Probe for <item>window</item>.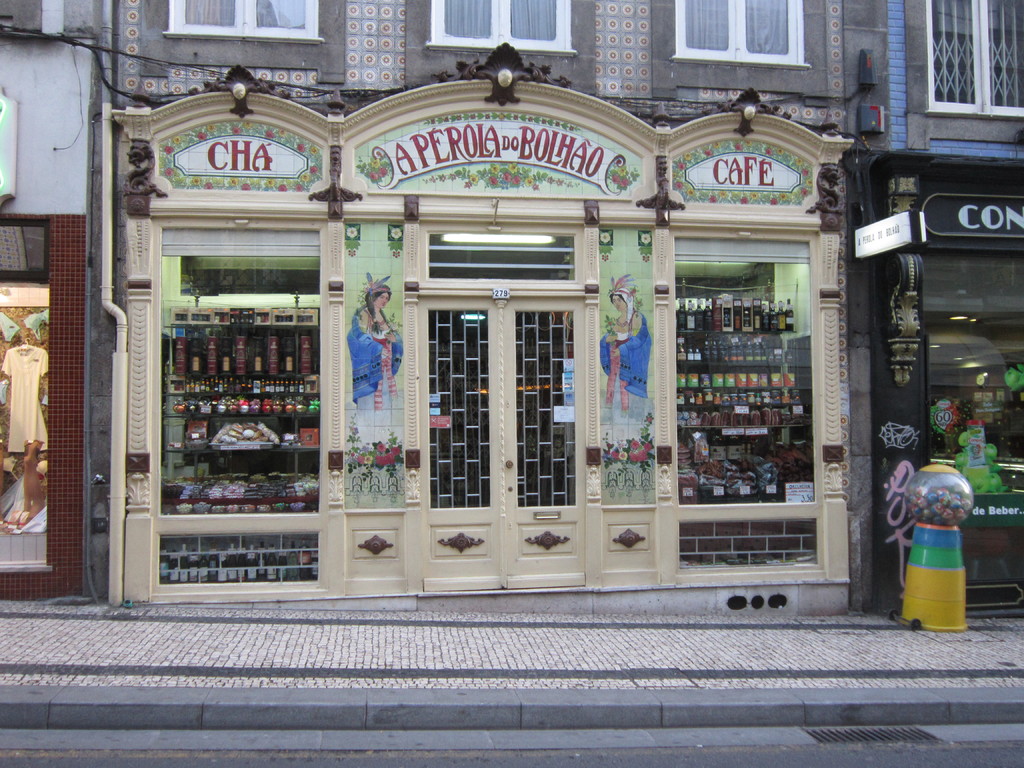
Probe result: [x1=166, y1=0, x2=318, y2=42].
